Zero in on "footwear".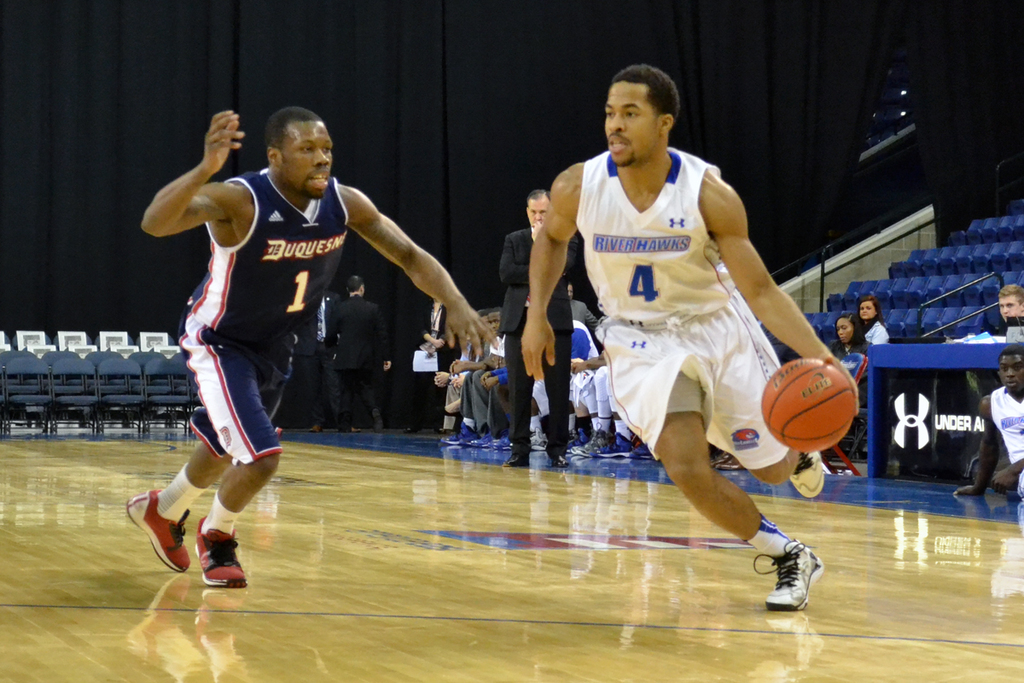
Zeroed in: detection(200, 513, 247, 588).
